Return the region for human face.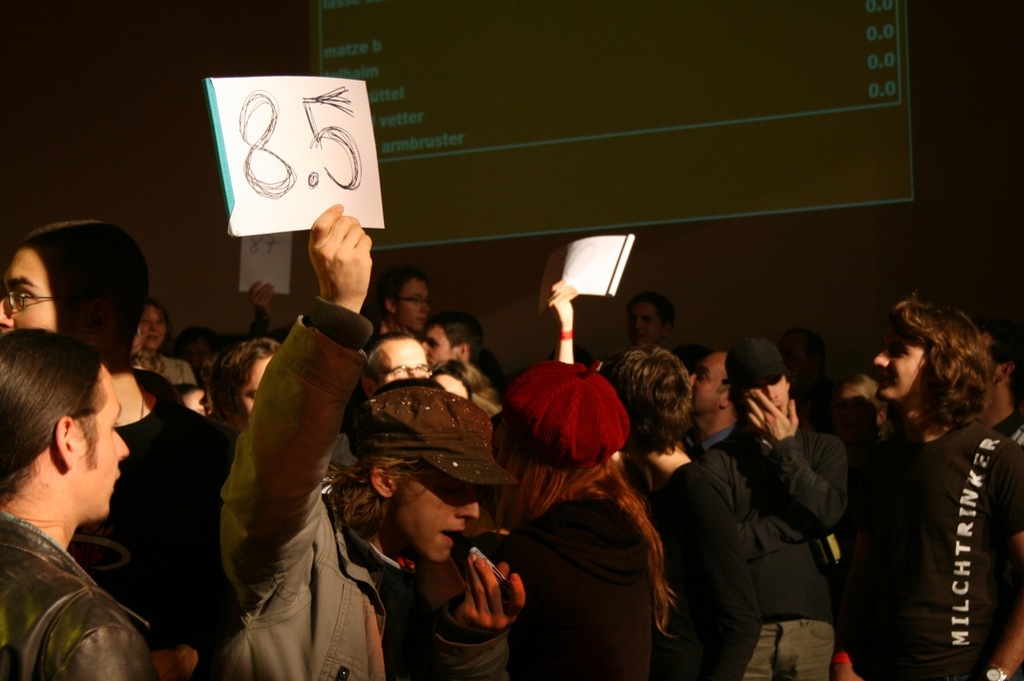
[x1=227, y1=350, x2=276, y2=431].
